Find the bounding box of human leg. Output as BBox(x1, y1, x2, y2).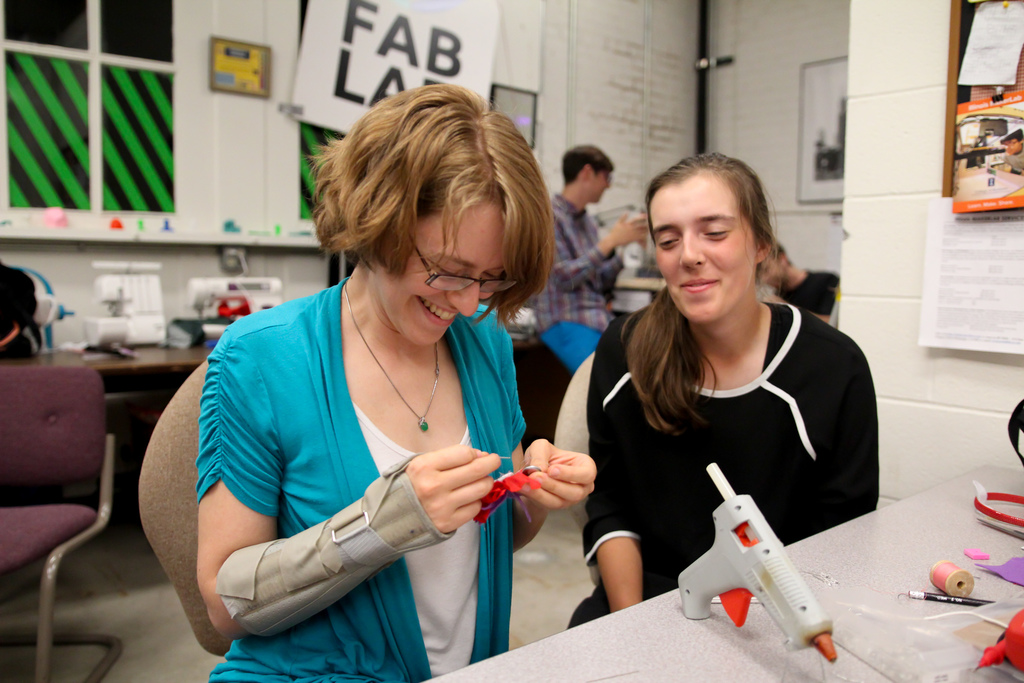
BBox(543, 320, 604, 375).
